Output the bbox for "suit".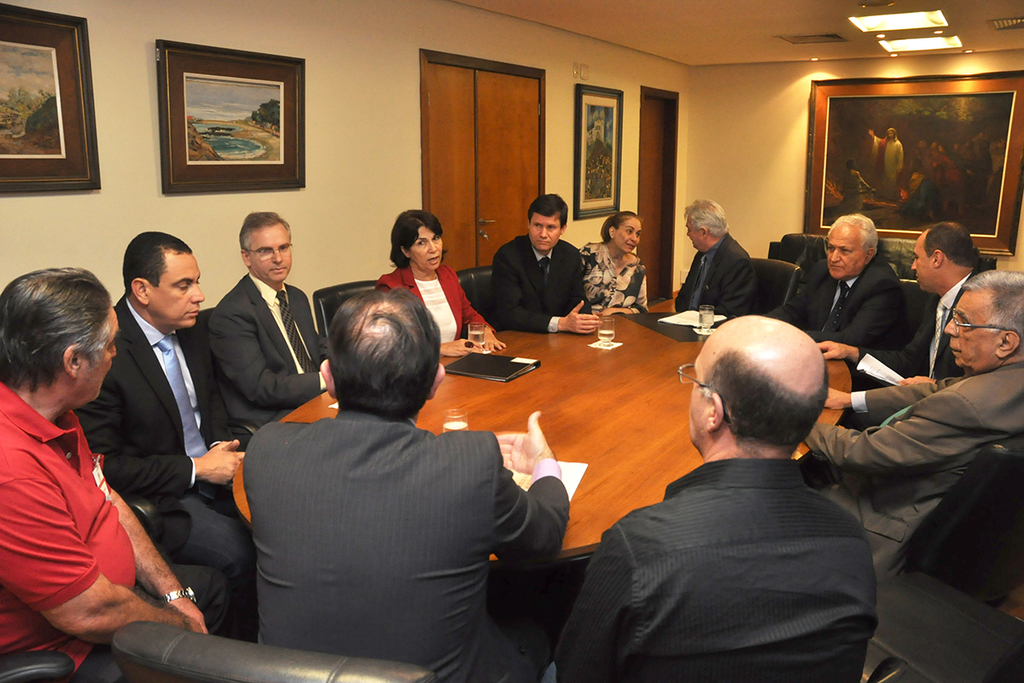
<region>487, 234, 593, 330</region>.
